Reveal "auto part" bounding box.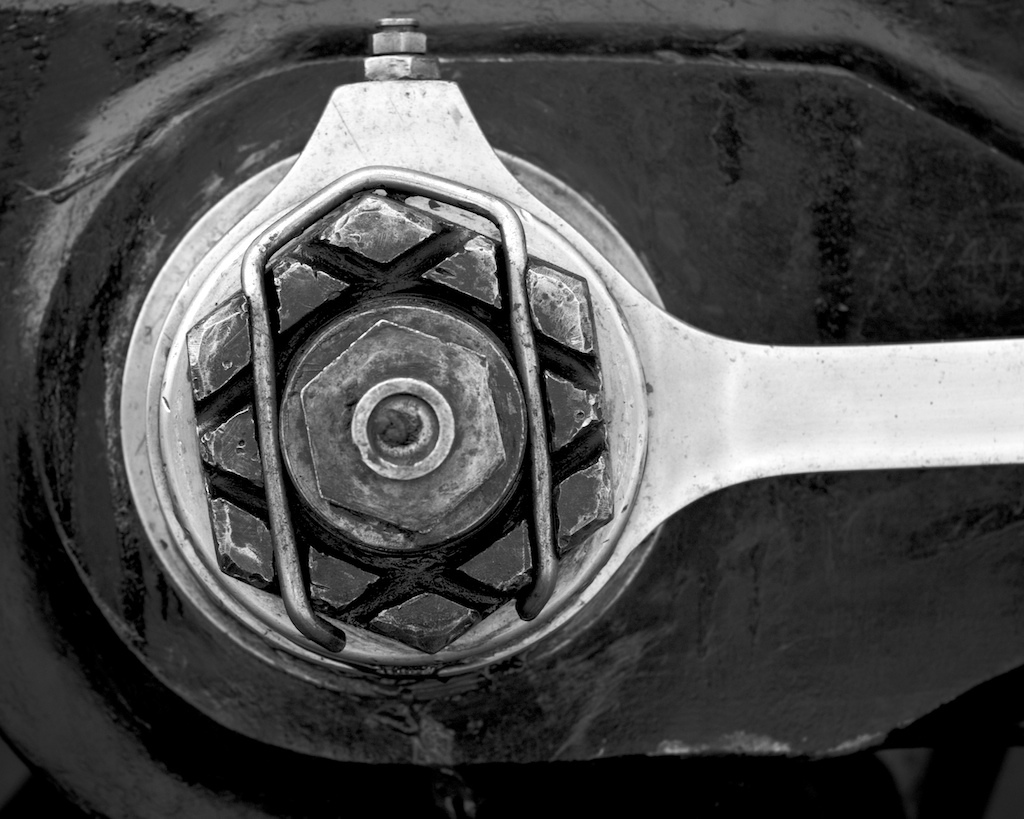
Revealed: [left=125, top=14, right=1023, bottom=675].
